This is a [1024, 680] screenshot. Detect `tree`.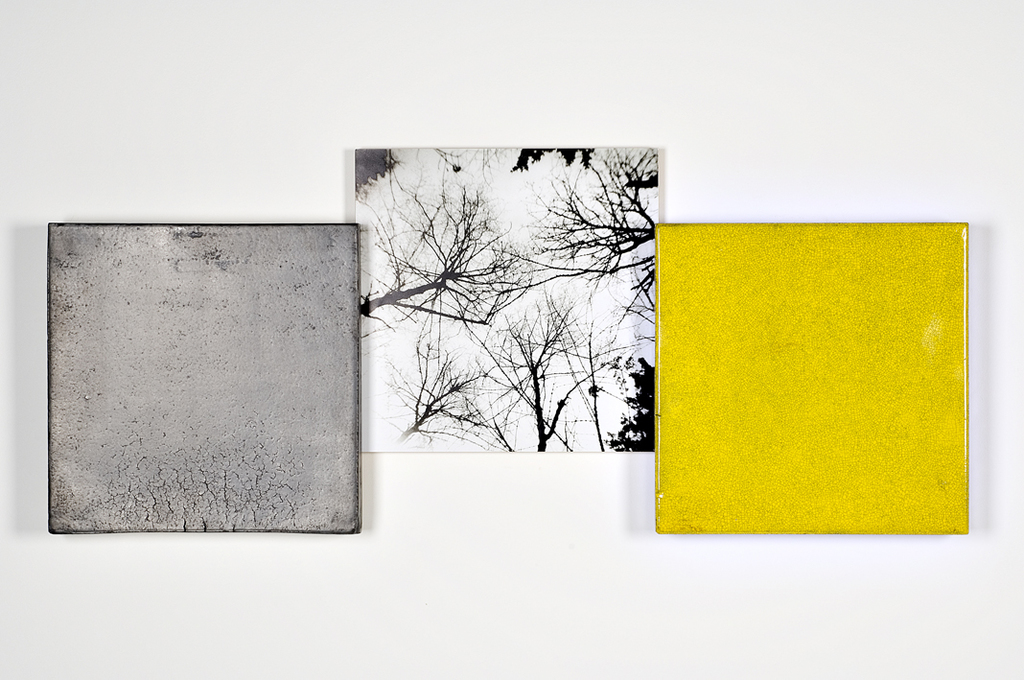
bbox=(526, 164, 652, 302).
